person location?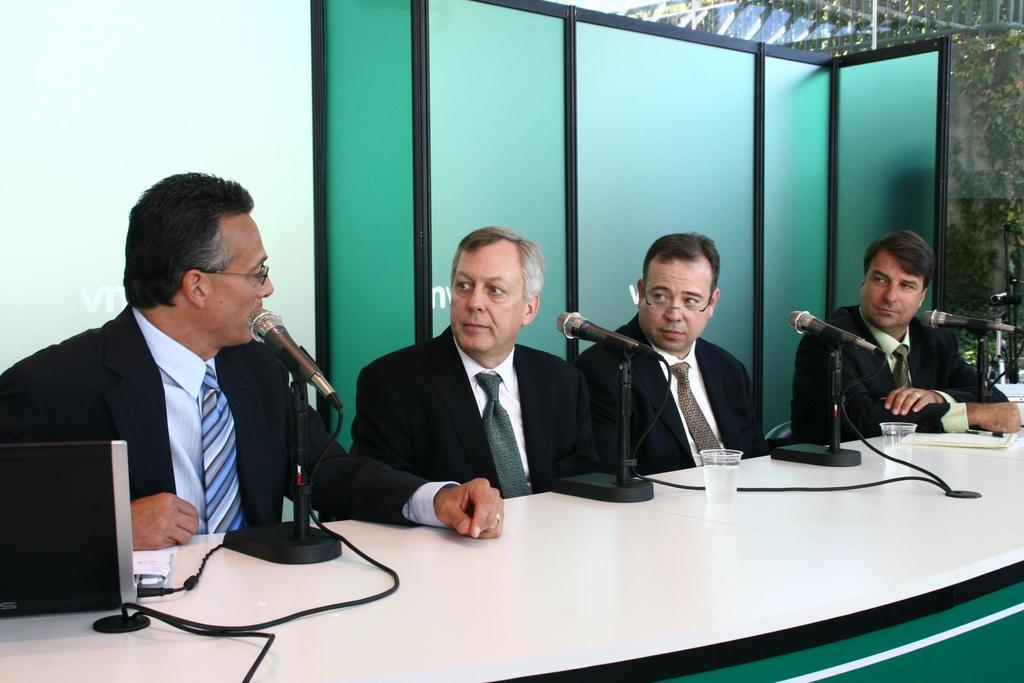
Rect(569, 227, 778, 470)
